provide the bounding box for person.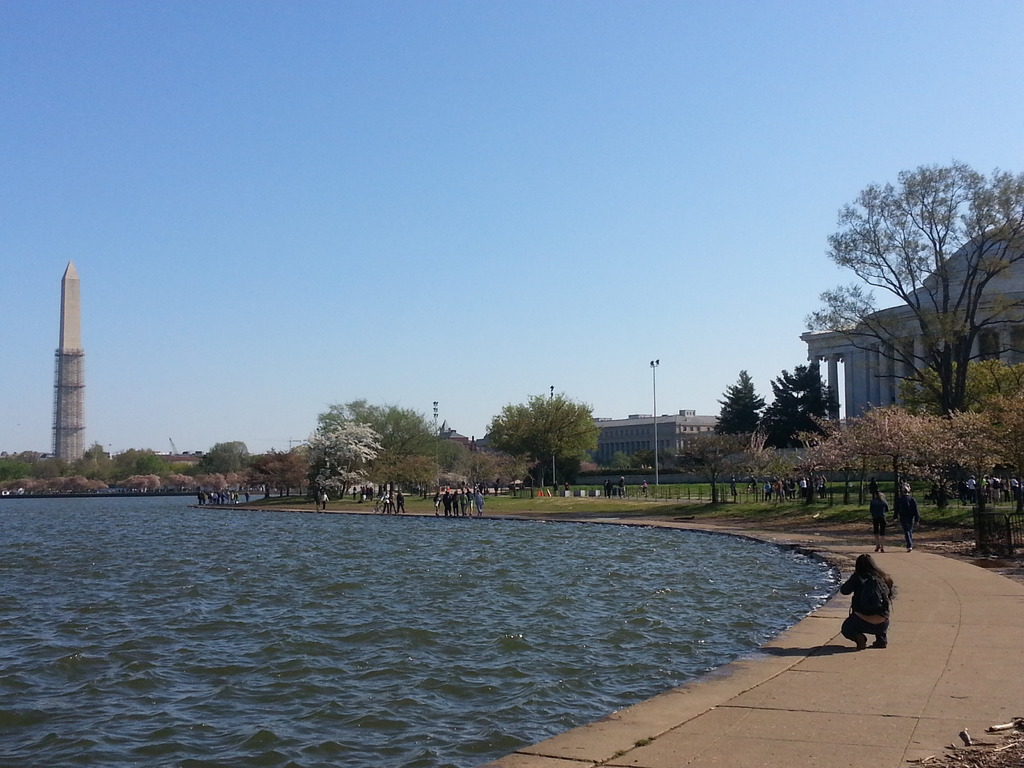
[378,492,391,514].
